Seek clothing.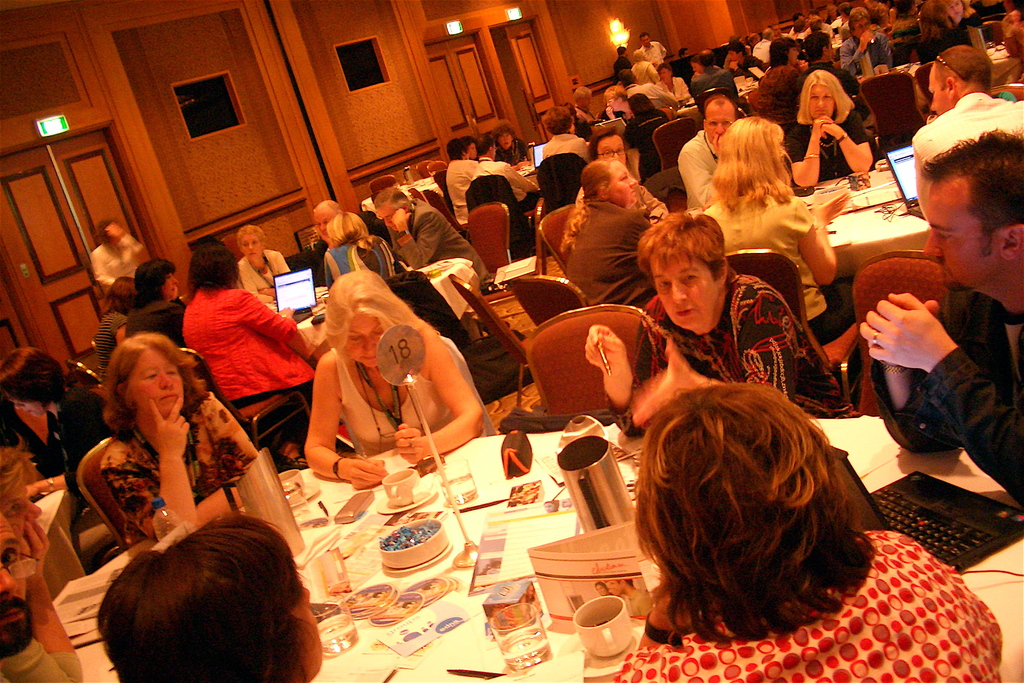
region(721, 185, 824, 342).
